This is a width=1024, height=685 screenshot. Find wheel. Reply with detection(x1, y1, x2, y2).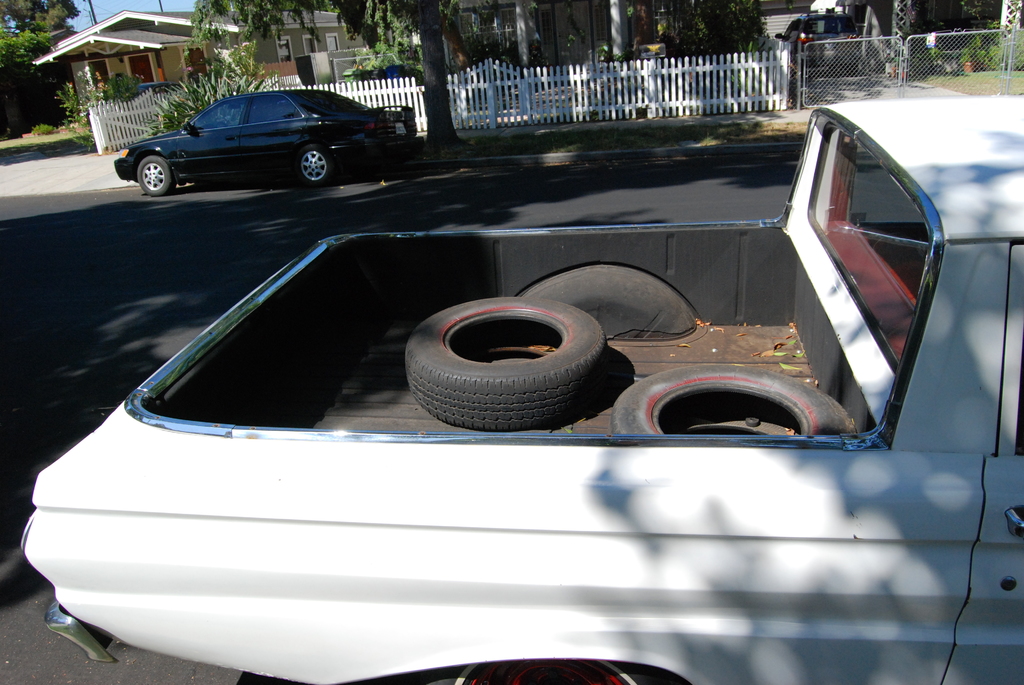
detection(300, 145, 330, 182).
